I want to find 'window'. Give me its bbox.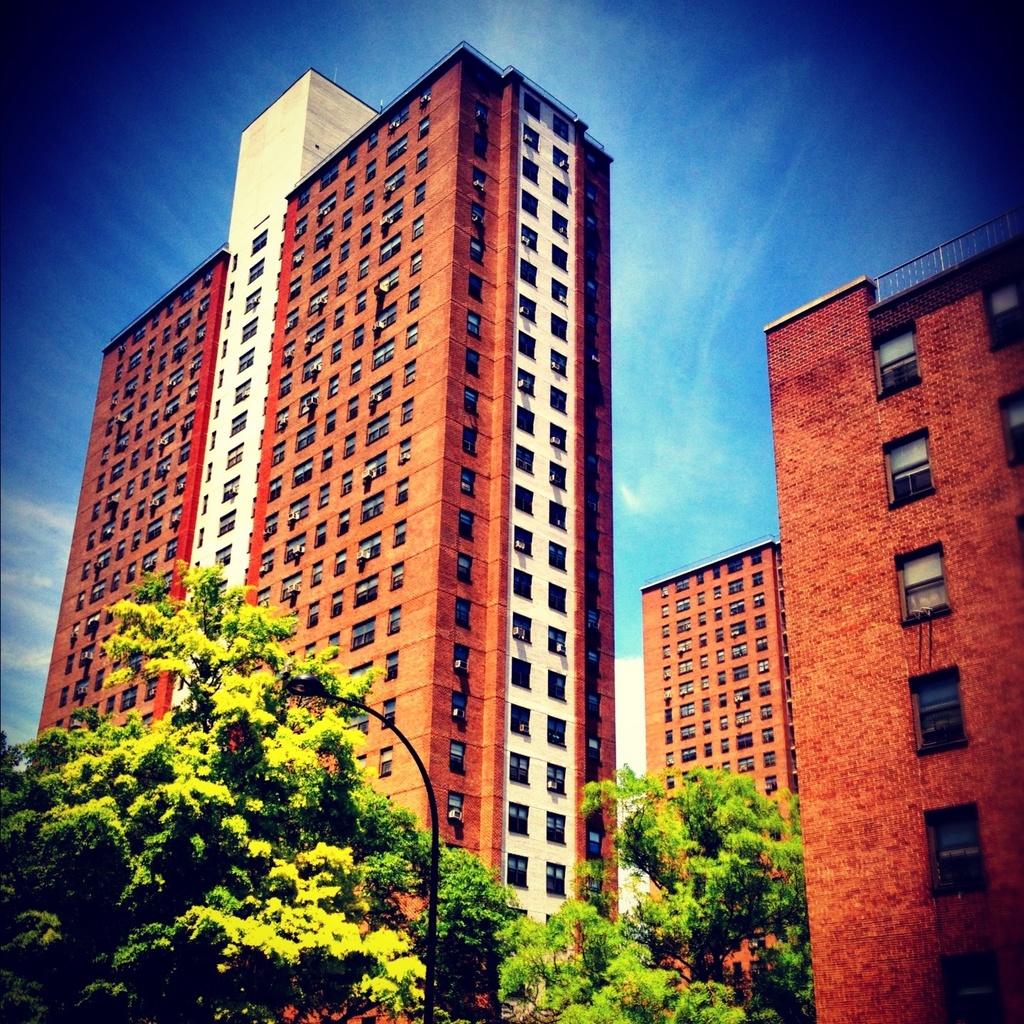
region(216, 544, 233, 566).
